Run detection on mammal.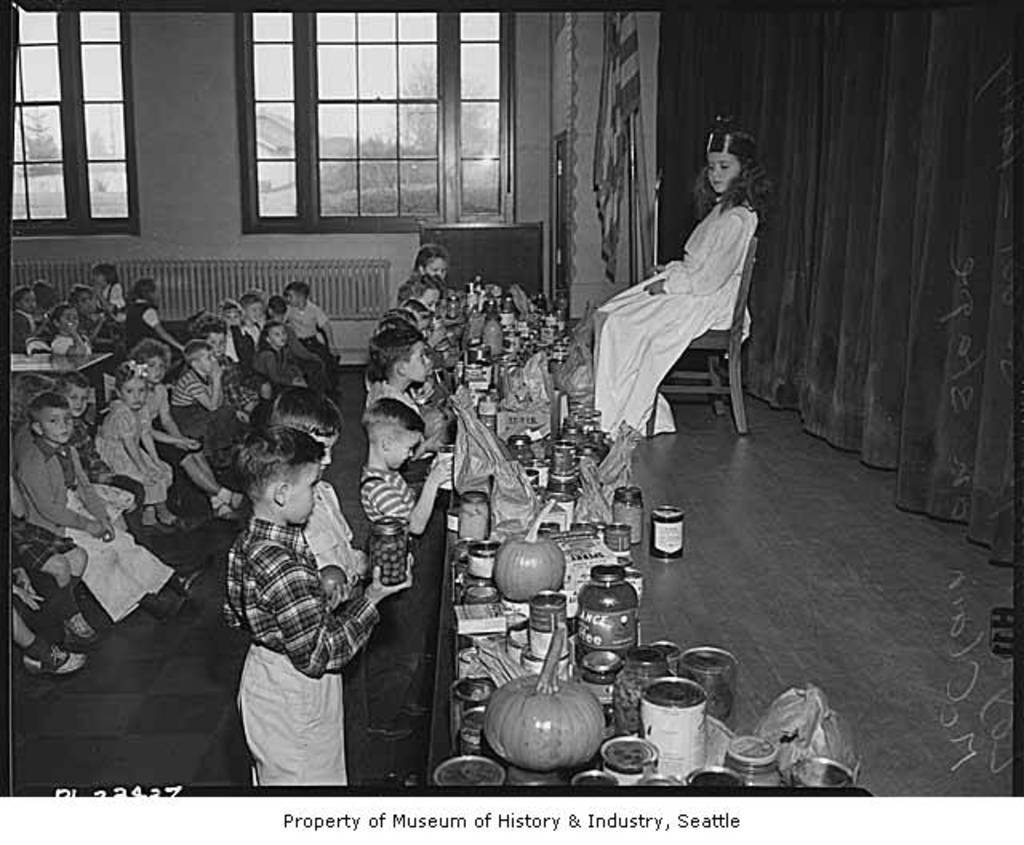
Result: (x1=286, y1=278, x2=342, y2=392).
